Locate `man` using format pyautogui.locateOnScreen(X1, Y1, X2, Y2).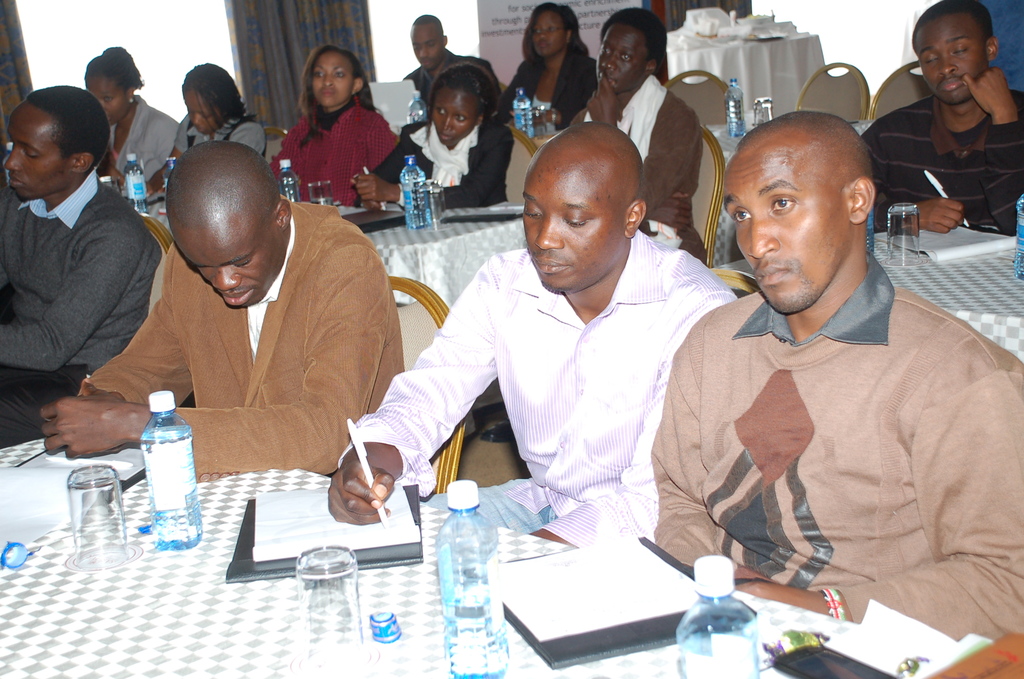
pyautogui.locateOnScreen(651, 88, 1008, 649).
